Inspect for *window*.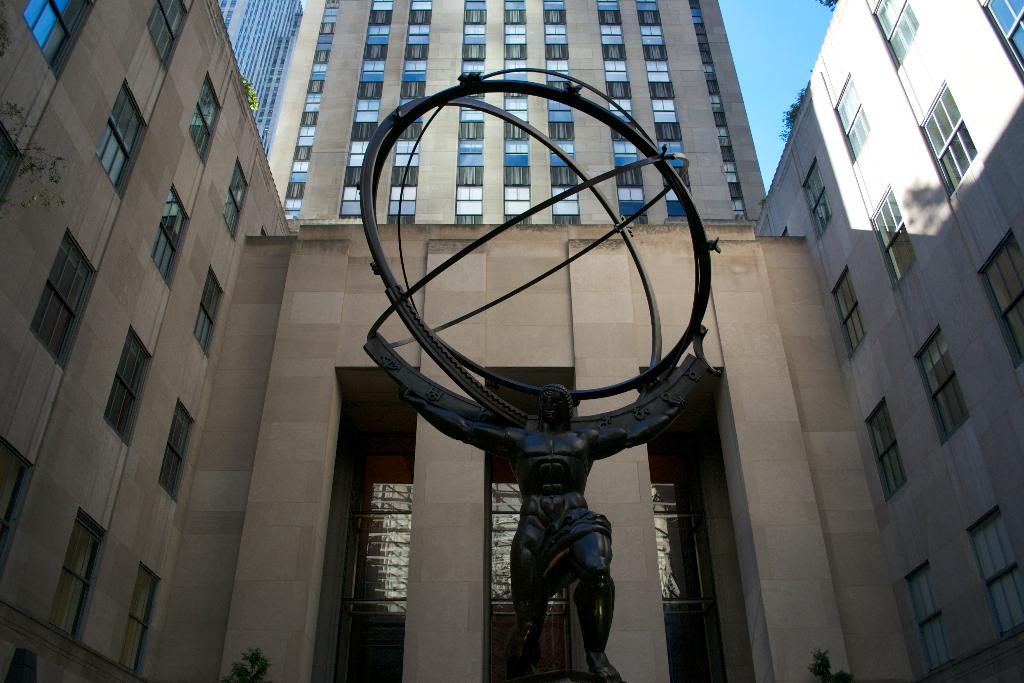
Inspection: <box>119,561,163,675</box>.
